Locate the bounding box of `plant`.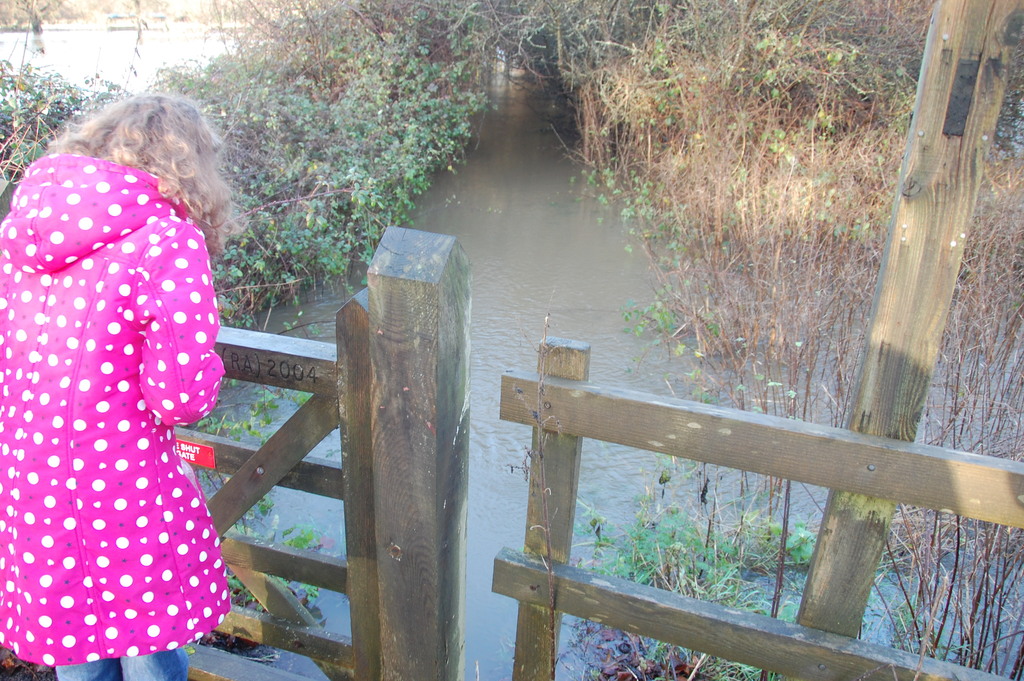
Bounding box: 739:499:828:579.
